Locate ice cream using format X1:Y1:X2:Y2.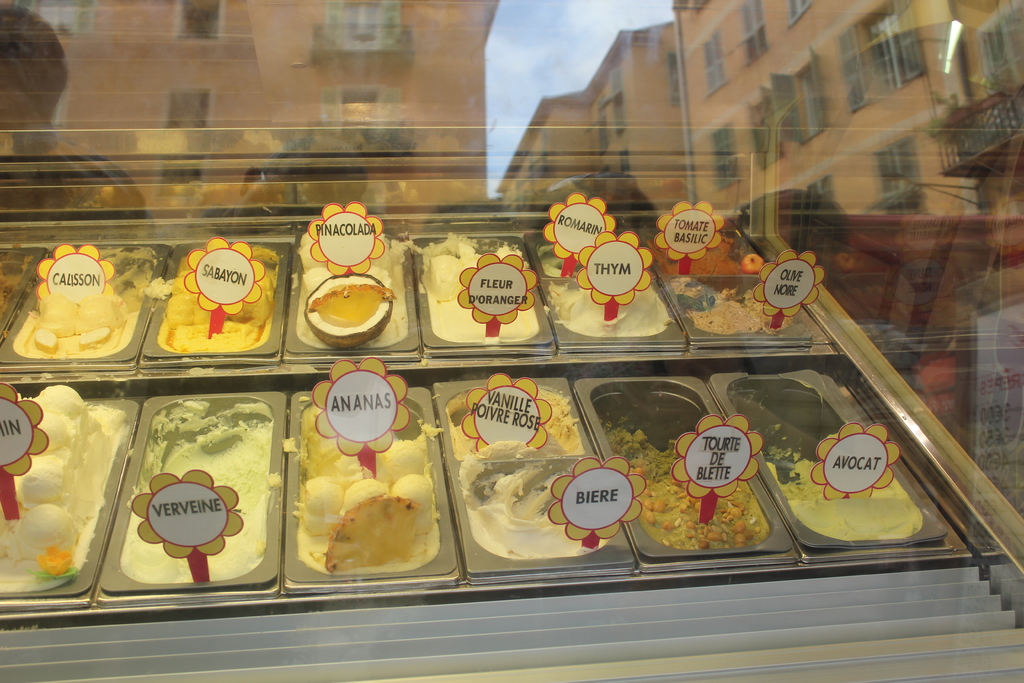
160:252:280:354.
